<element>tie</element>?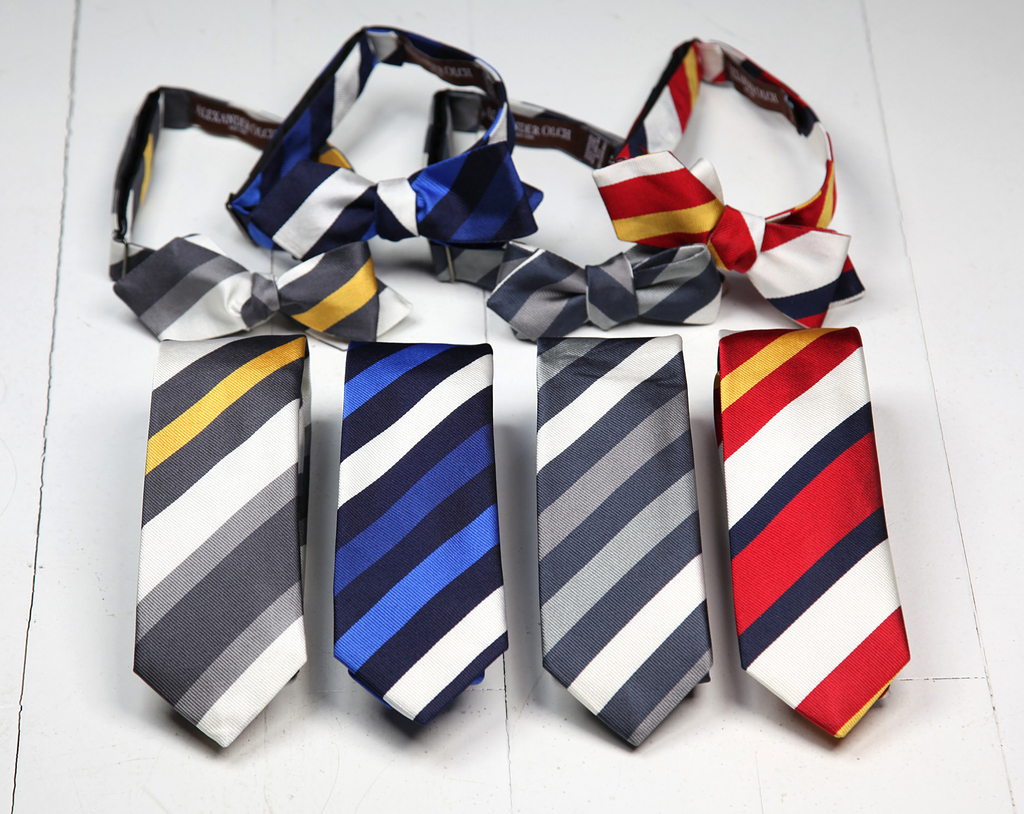
(721,323,909,741)
